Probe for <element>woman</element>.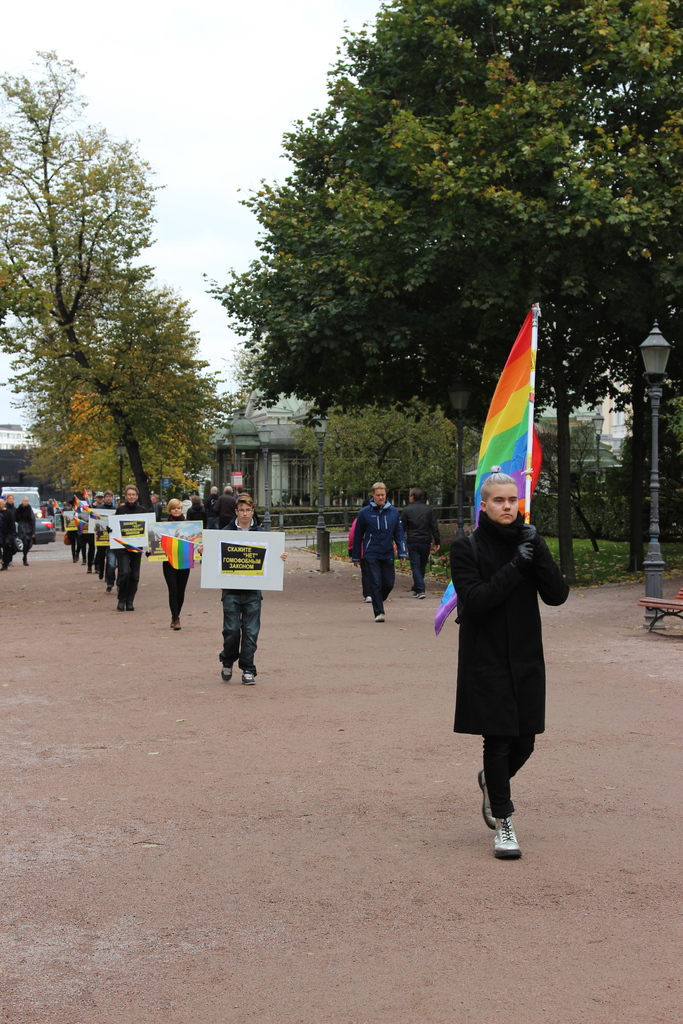
Probe result: [16,497,31,563].
